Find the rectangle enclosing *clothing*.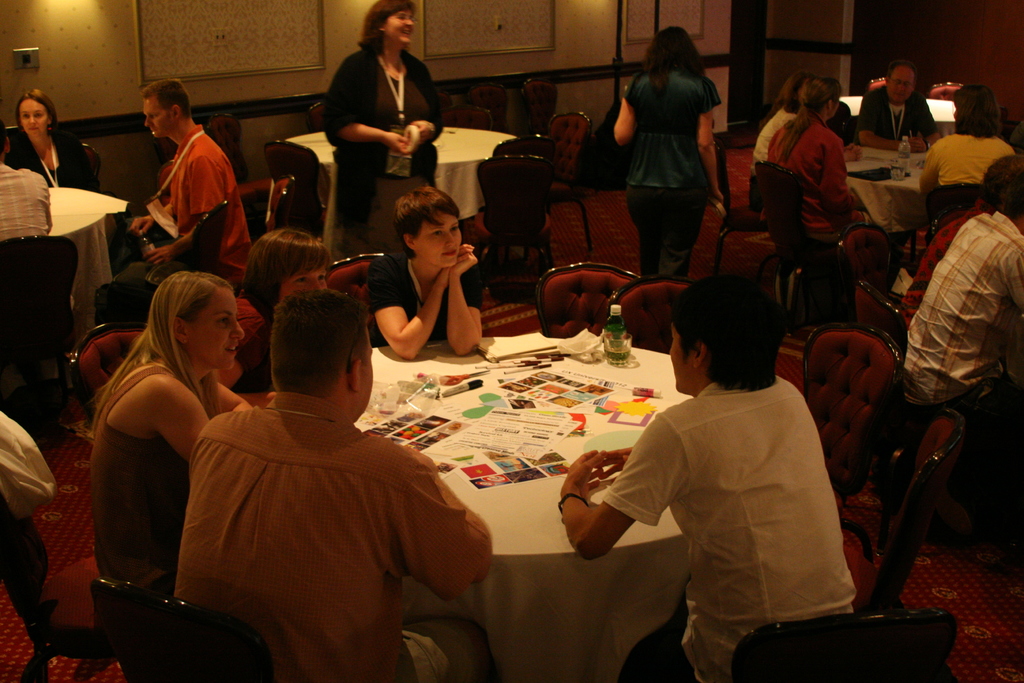
left=915, top=131, right=1020, bottom=189.
